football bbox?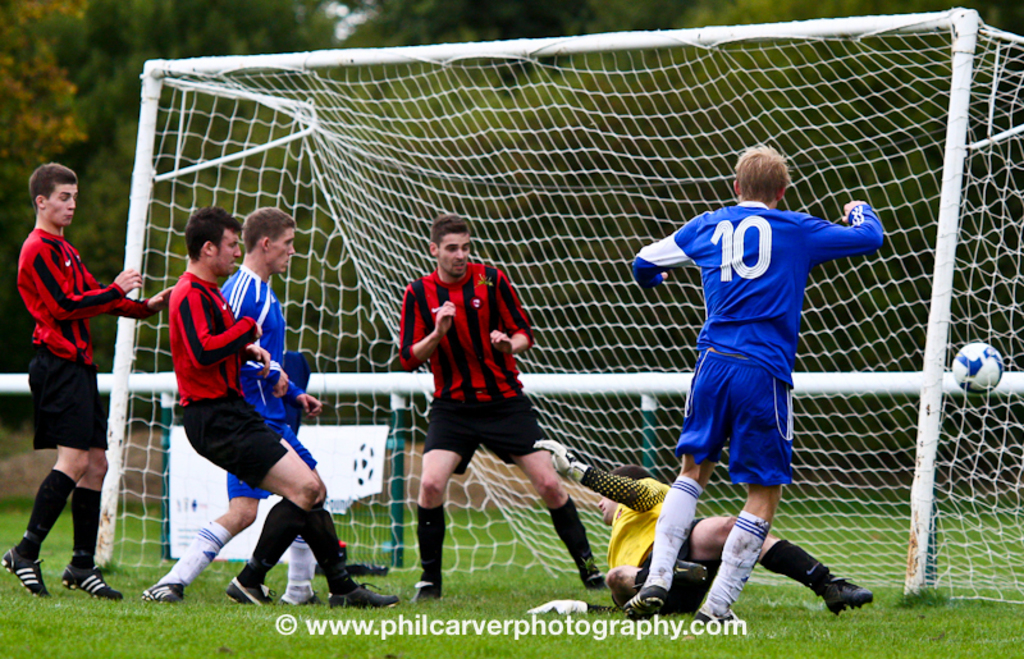
(951,344,1004,395)
